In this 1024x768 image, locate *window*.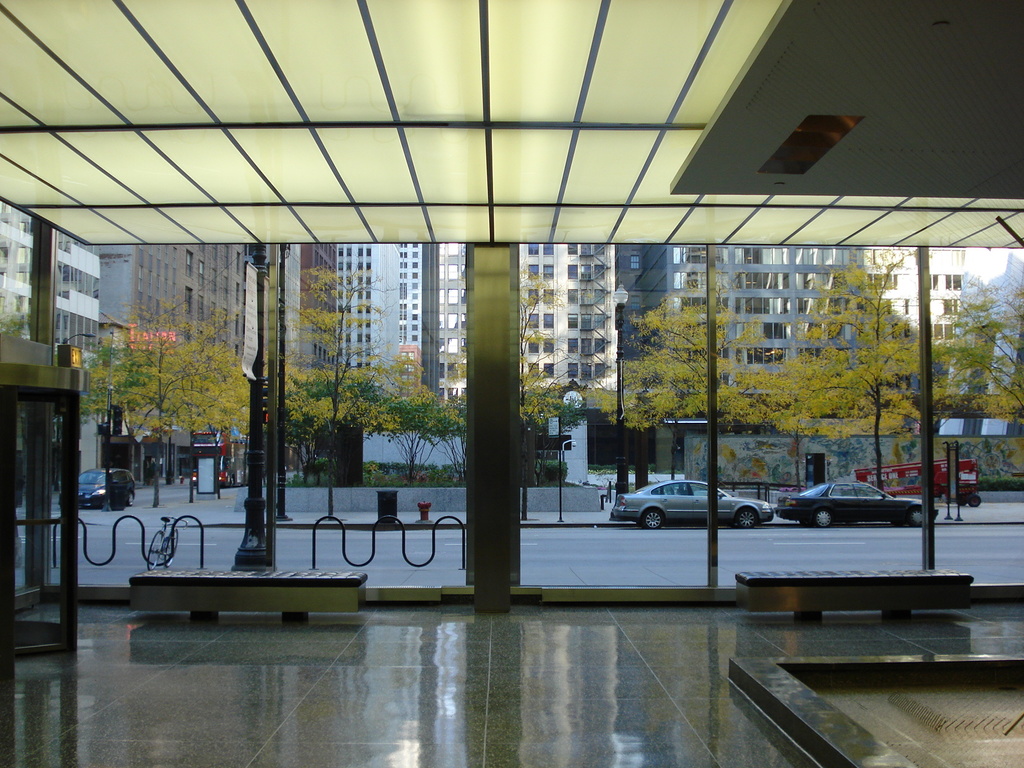
Bounding box: bbox=[529, 309, 541, 332].
